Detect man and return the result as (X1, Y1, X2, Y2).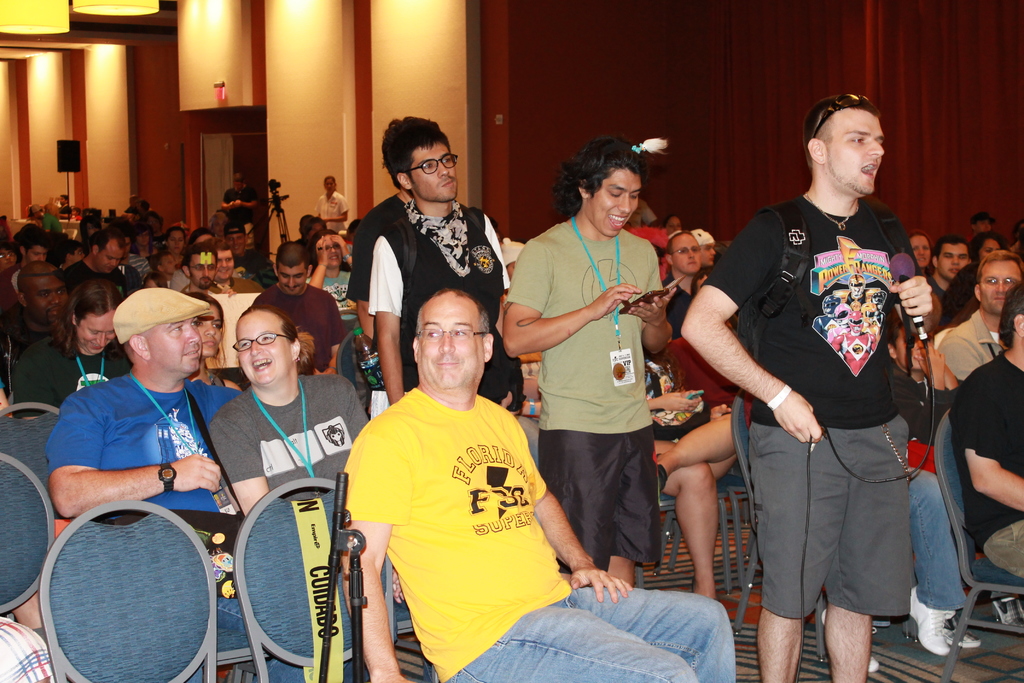
(164, 226, 188, 257).
